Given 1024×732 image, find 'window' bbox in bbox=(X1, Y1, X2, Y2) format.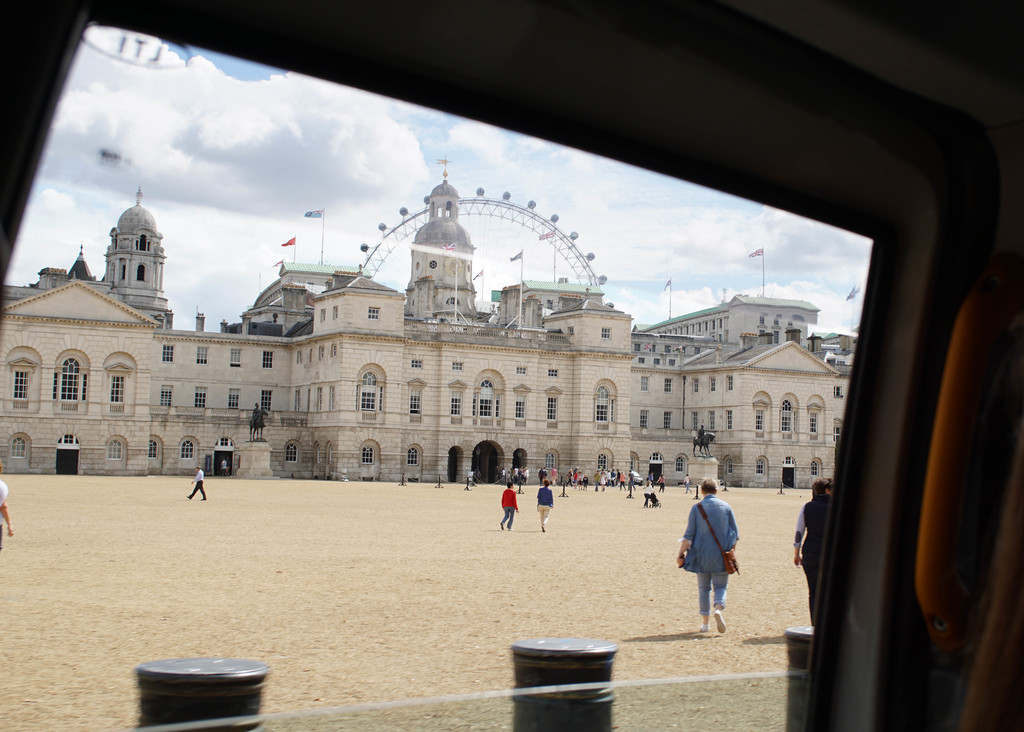
bbox=(758, 410, 769, 433).
